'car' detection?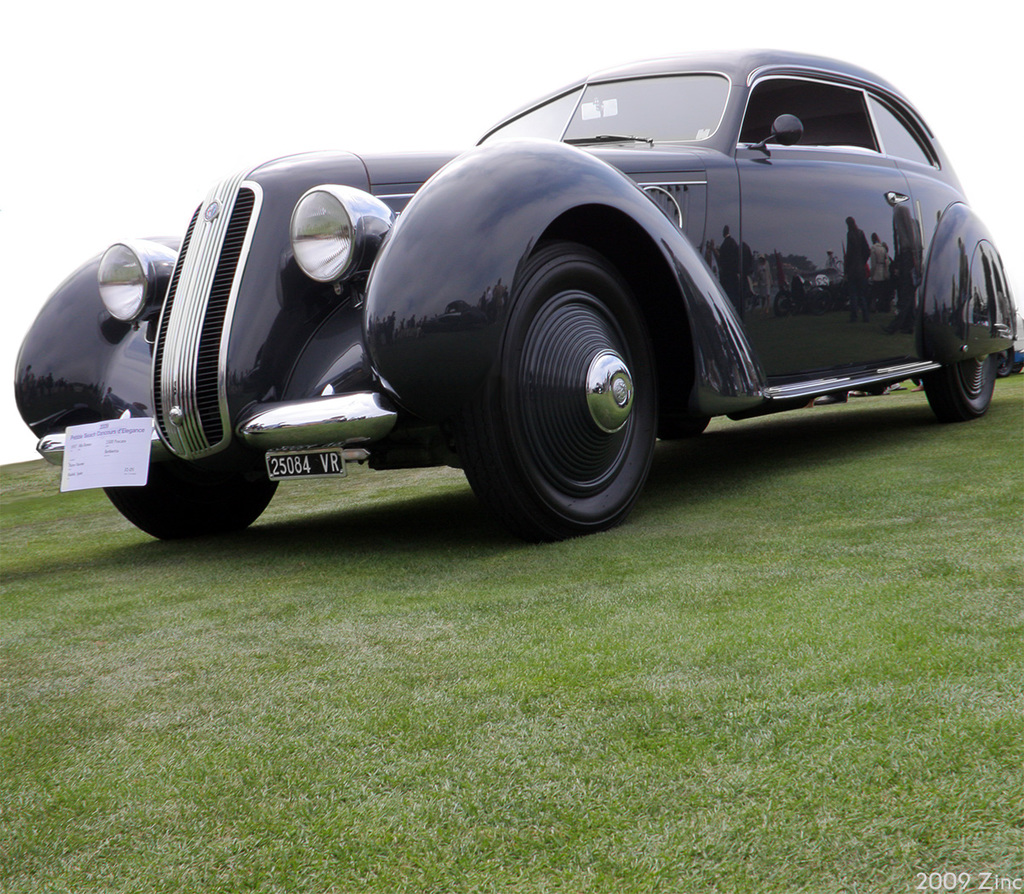
14:38:1017:535
